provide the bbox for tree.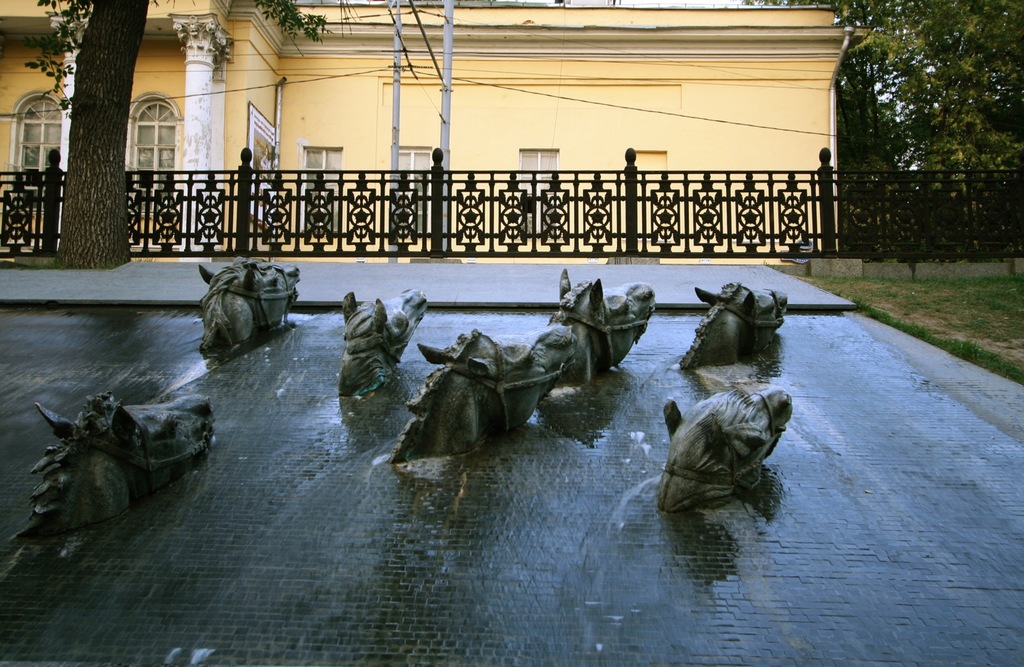
(28, 0, 344, 275).
